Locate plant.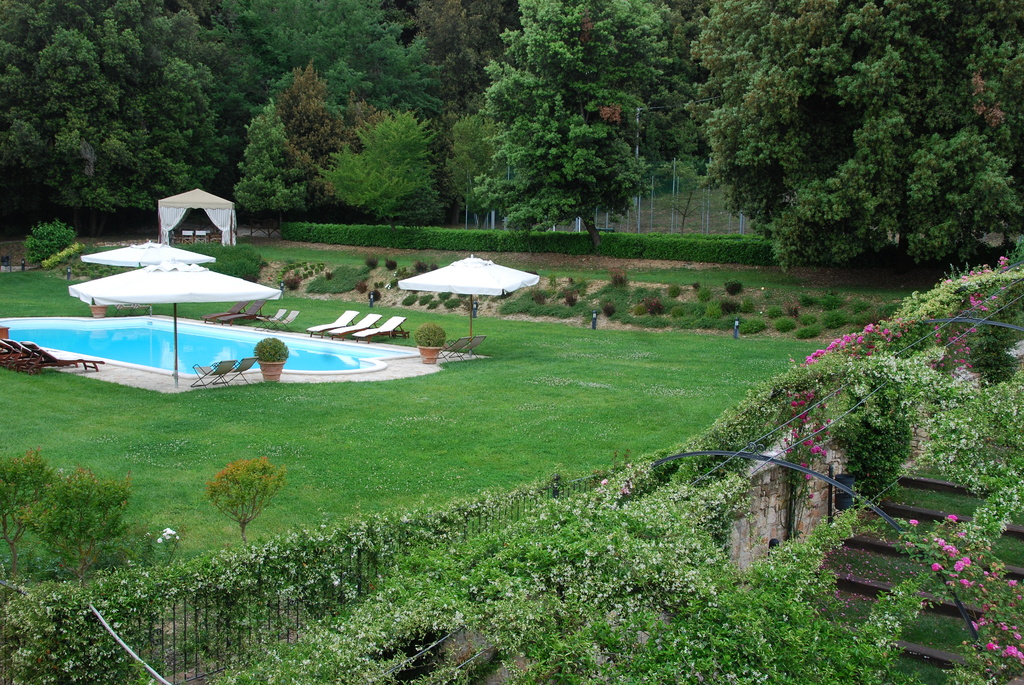
Bounding box: crop(670, 284, 682, 297).
